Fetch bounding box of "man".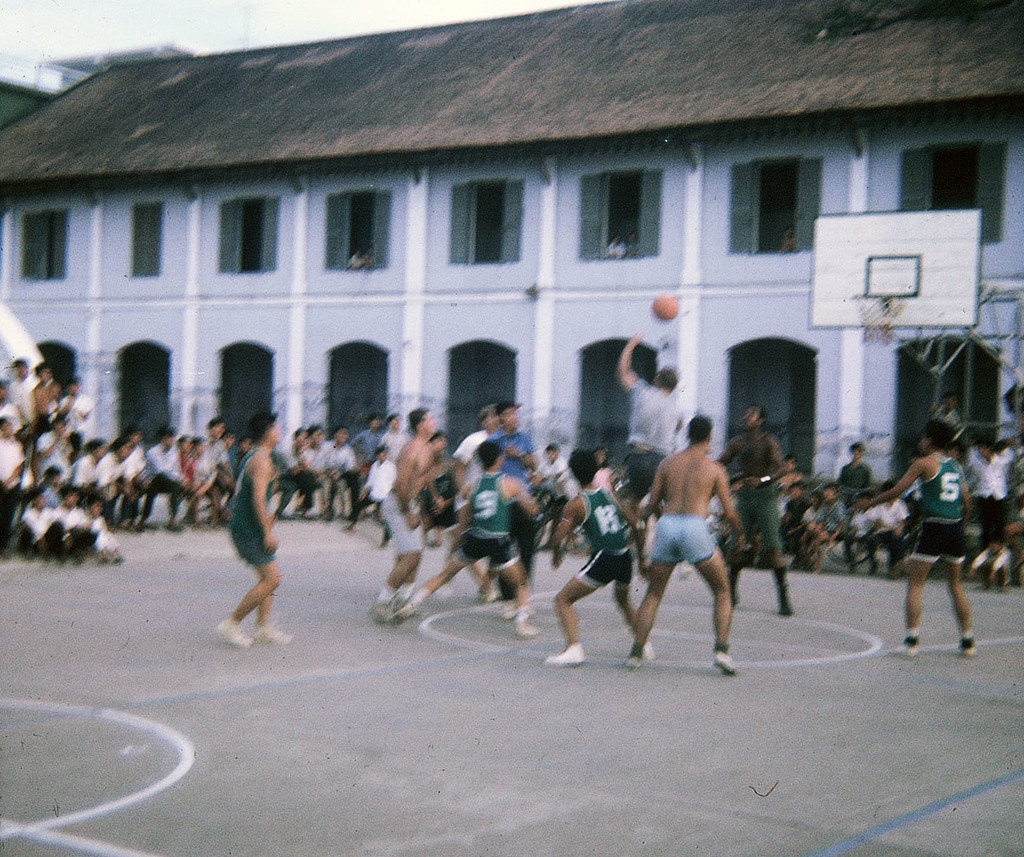
Bbox: 843/411/980/663.
